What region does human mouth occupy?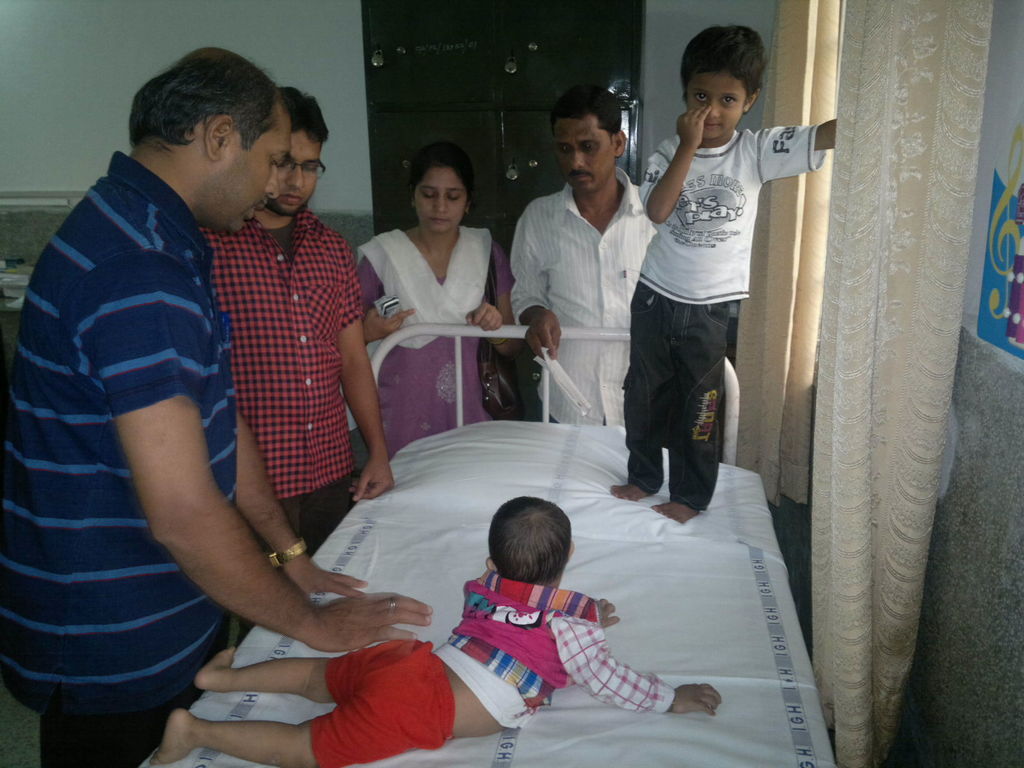
bbox=[435, 220, 451, 225].
